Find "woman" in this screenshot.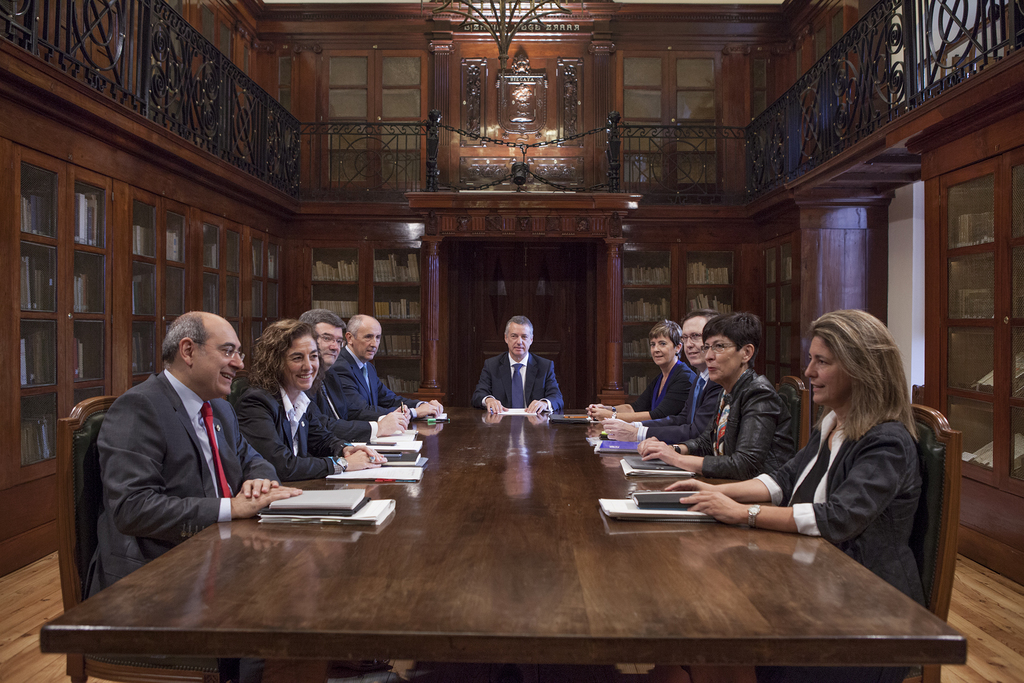
The bounding box for "woman" is <bbox>589, 317, 701, 423</bbox>.
